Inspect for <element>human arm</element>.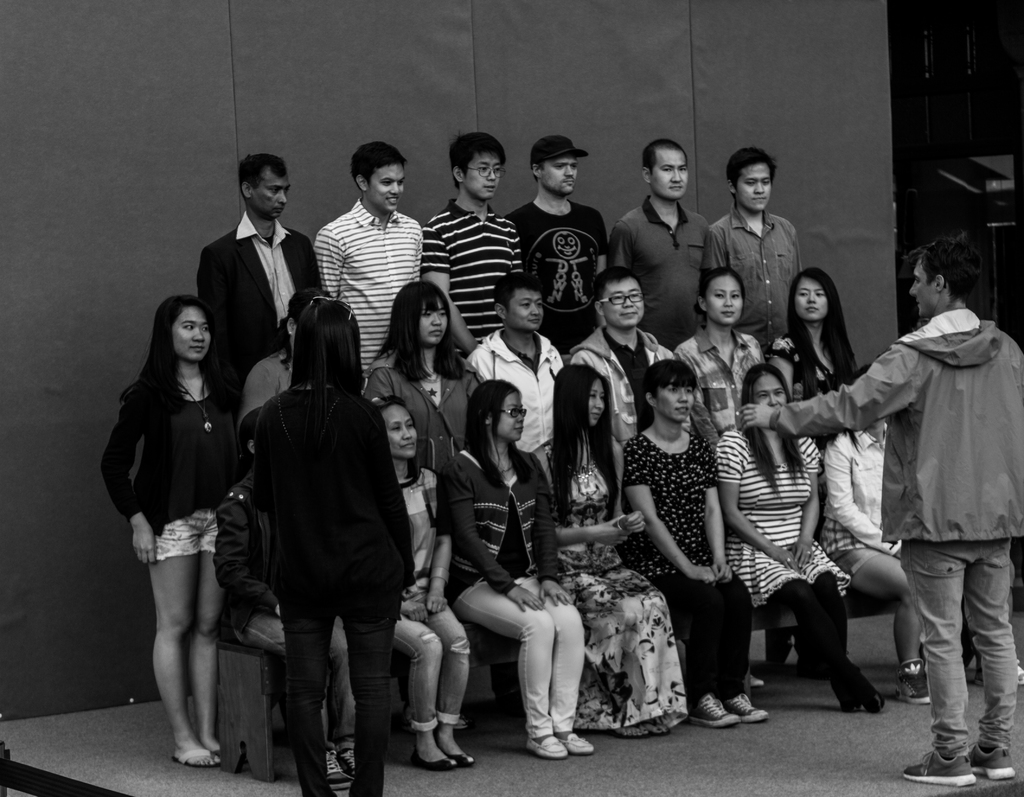
Inspection: BBox(100, 390, 163, 568).
